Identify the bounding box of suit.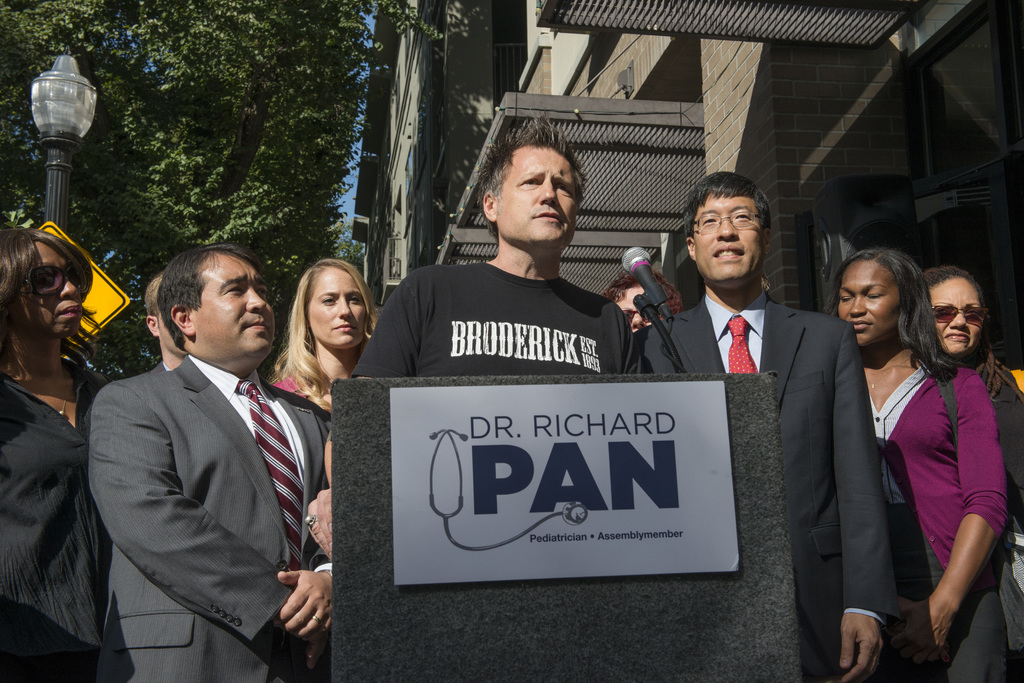
643/300/897/682.
